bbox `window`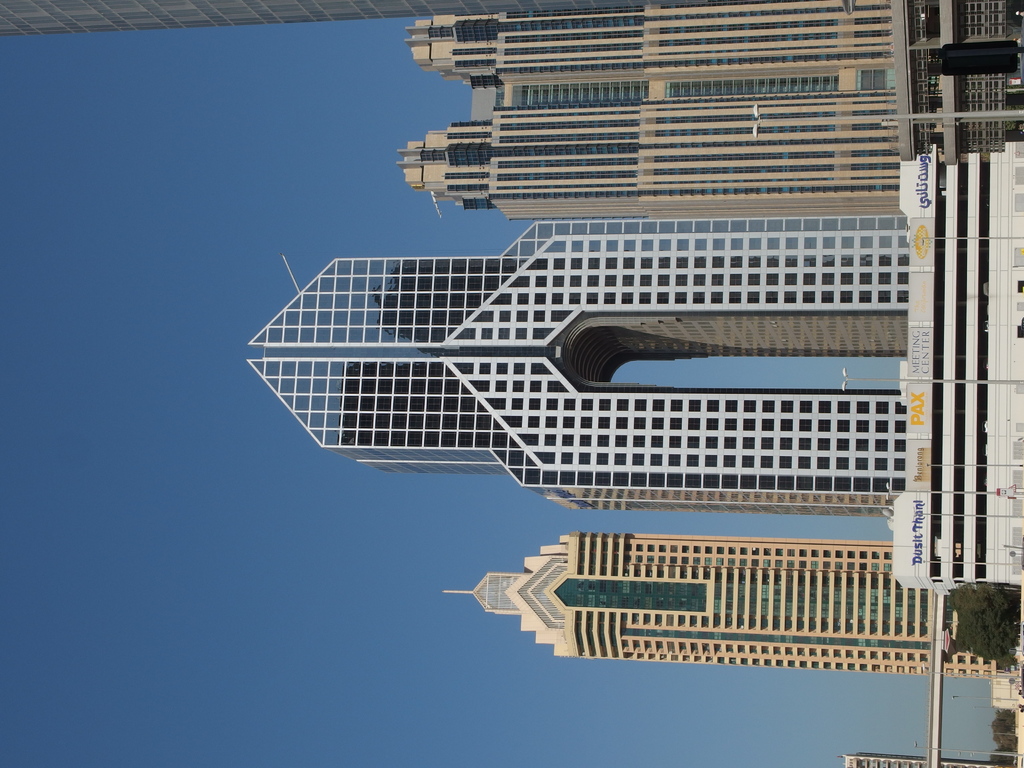
858/272/872/284
